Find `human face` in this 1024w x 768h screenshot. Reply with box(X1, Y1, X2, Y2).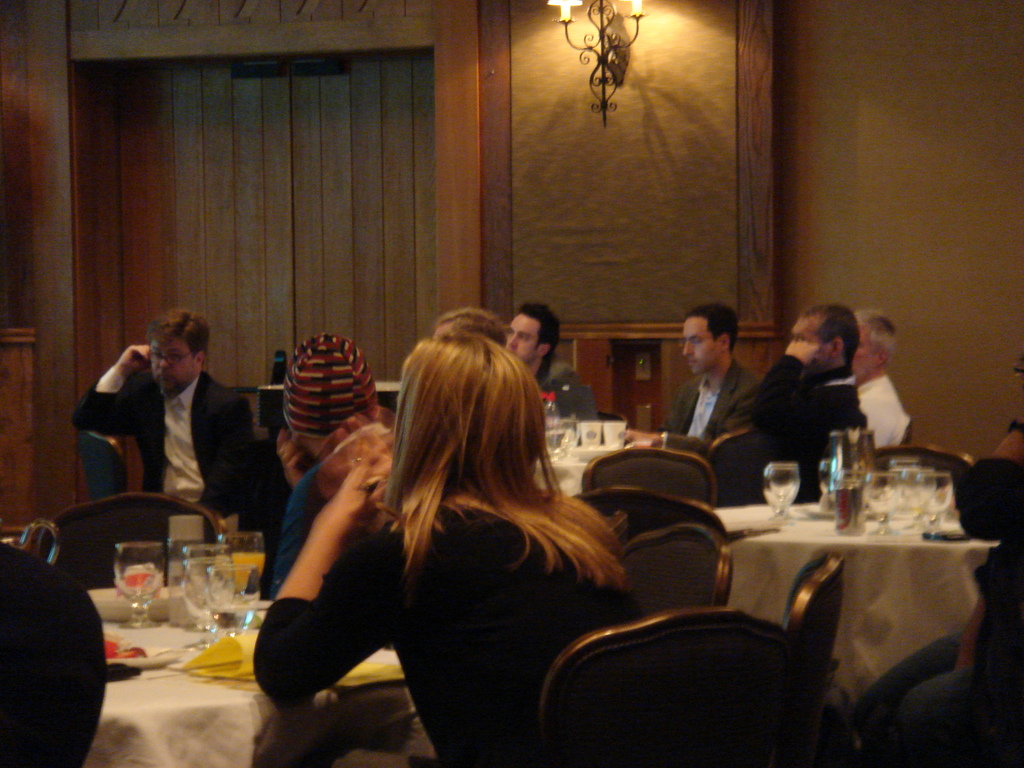
box(507, 316, 541, 363).
